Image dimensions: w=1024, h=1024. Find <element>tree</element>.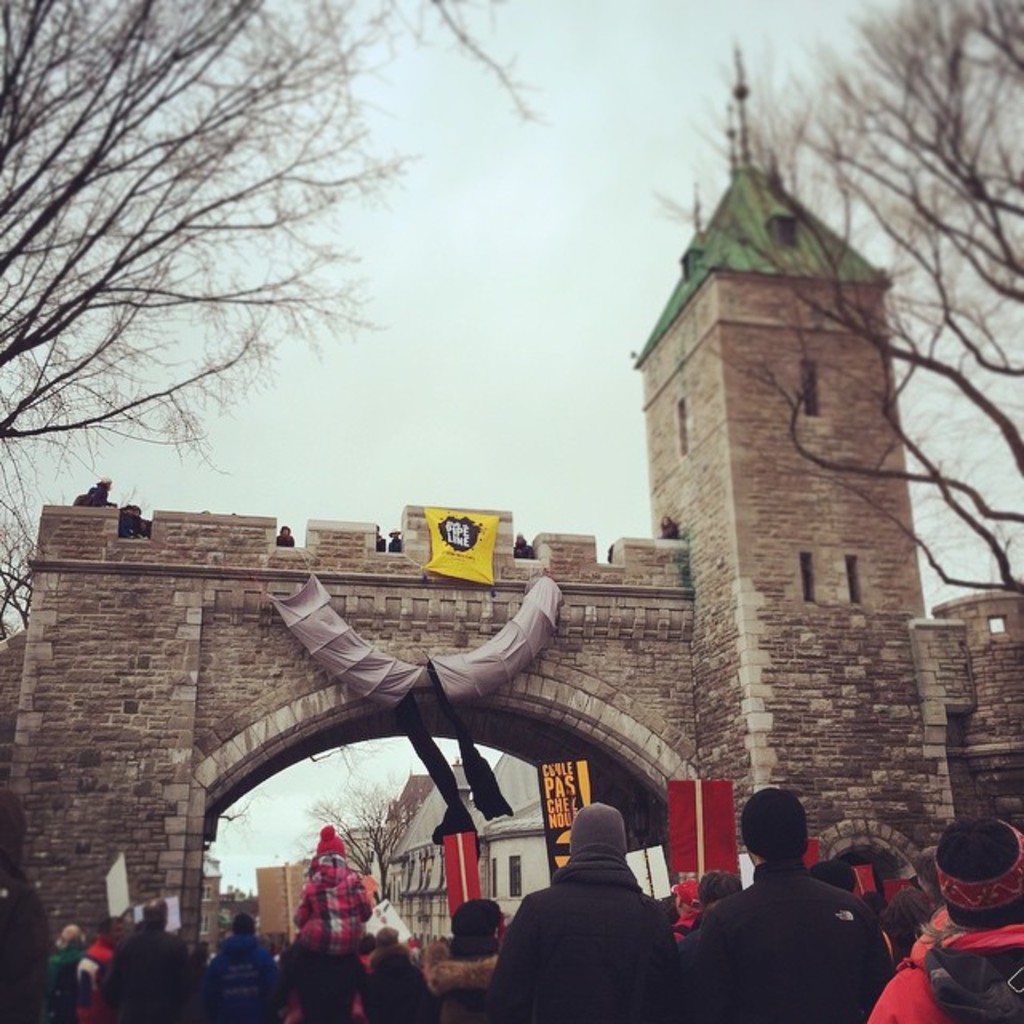
653,0,1022,603.
